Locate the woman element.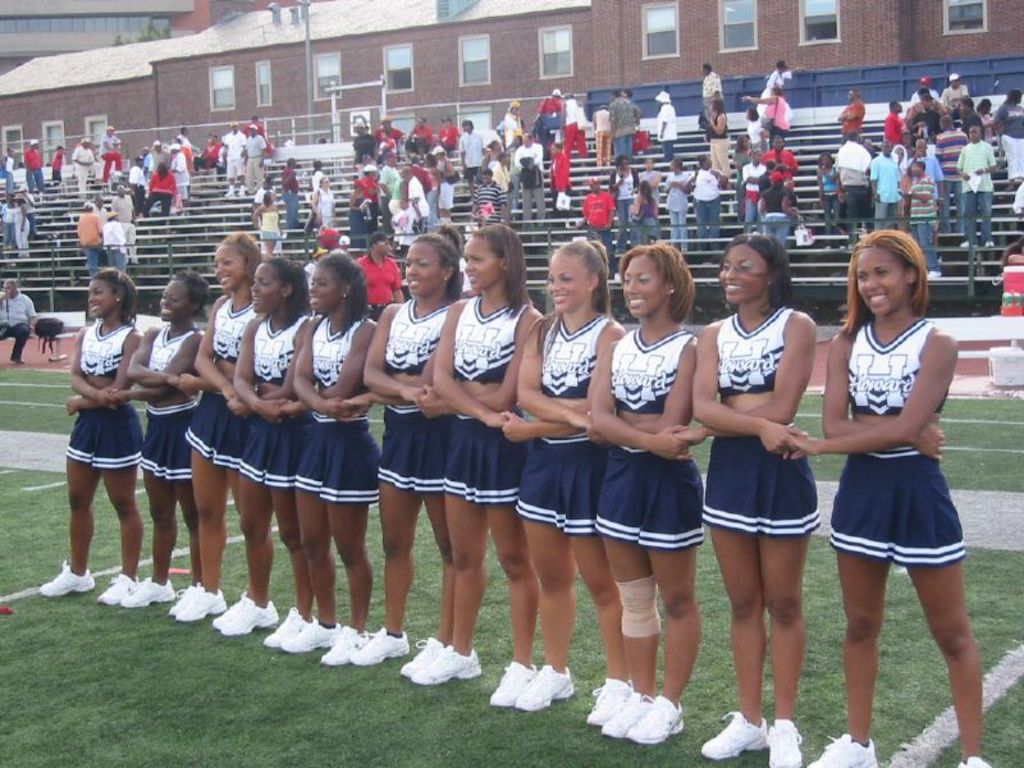
Element bbox: rect(495, 237, 590, 716).
